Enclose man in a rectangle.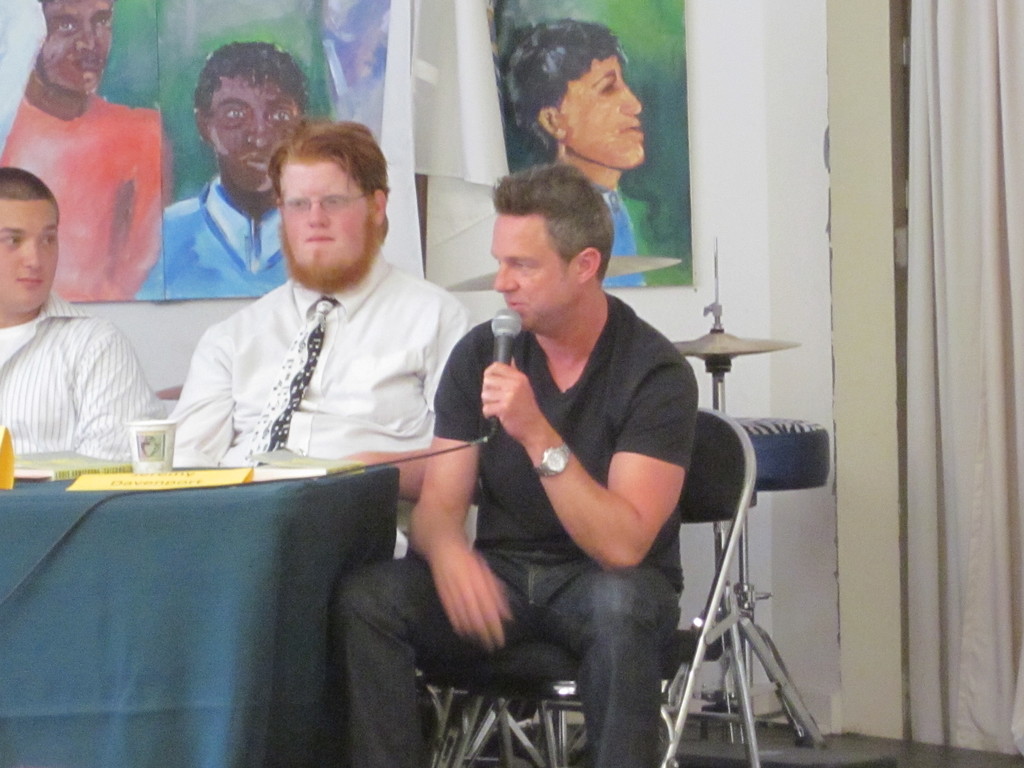
<region>164, 118, 479, 541</region>.
